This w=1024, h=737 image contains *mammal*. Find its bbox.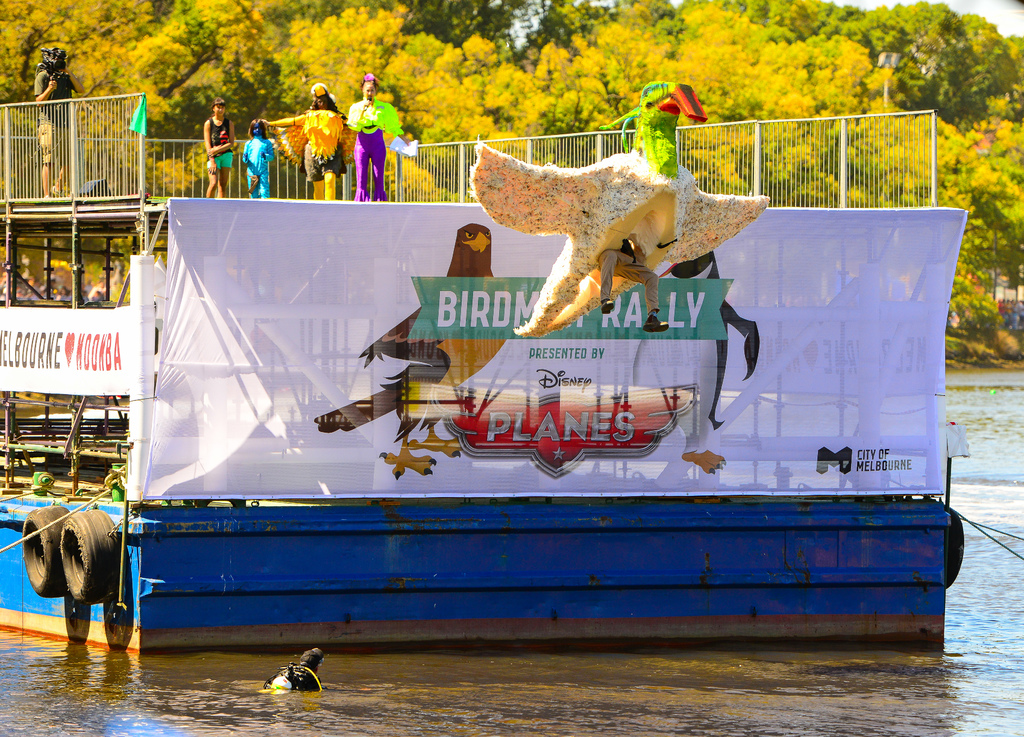
(244, 118, 275, 200).
